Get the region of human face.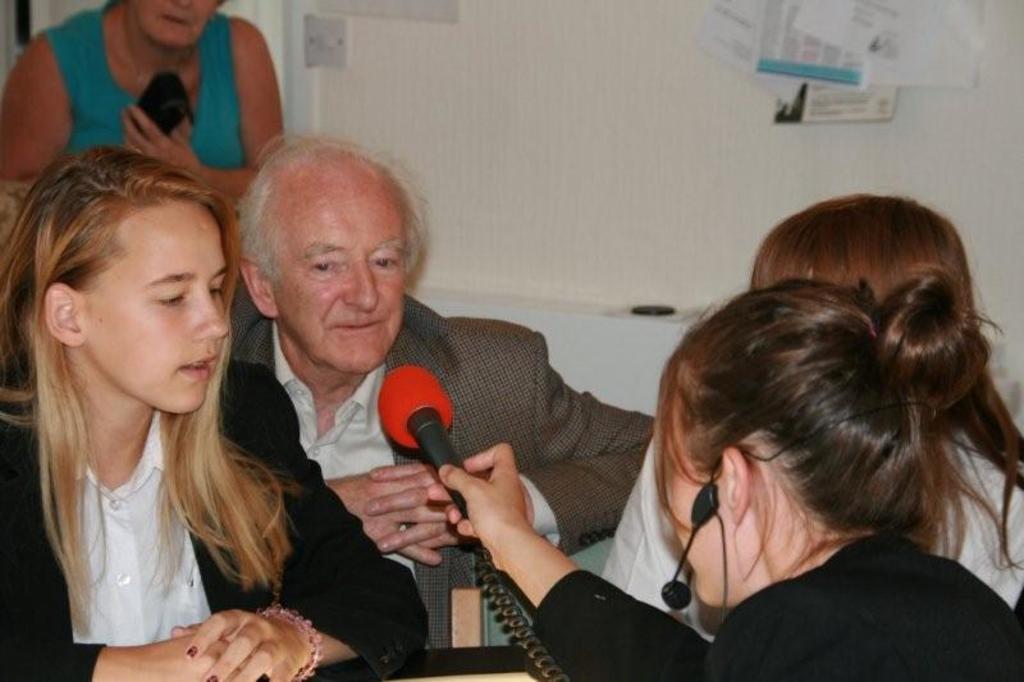
detection(84, 198, 227, 417).
